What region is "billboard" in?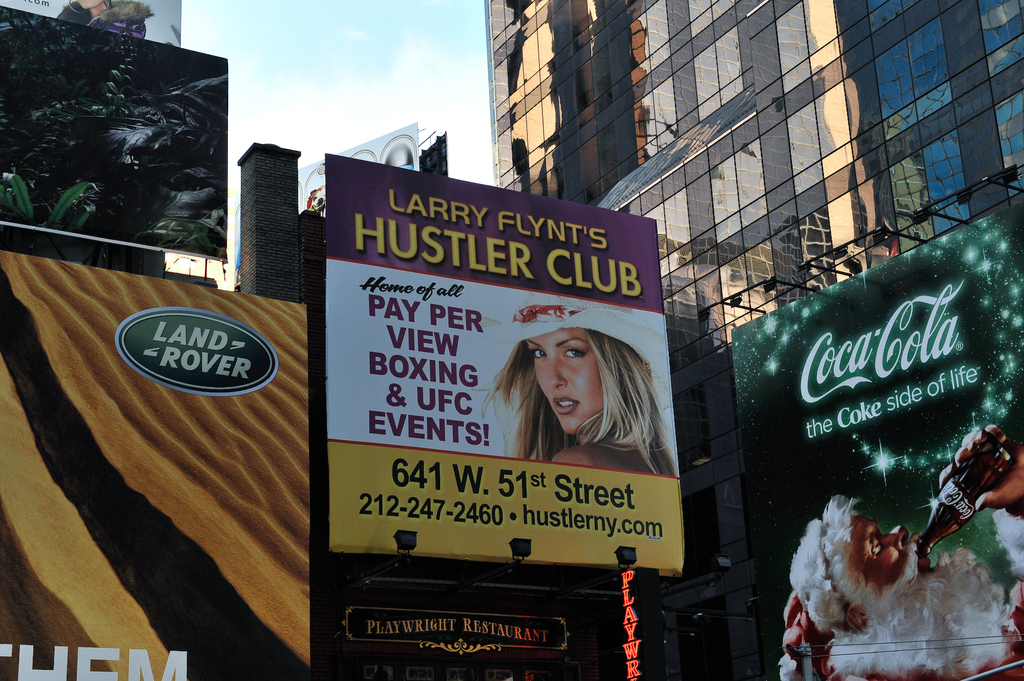
x1=727 y1=196 x2=1023 y2=680.
